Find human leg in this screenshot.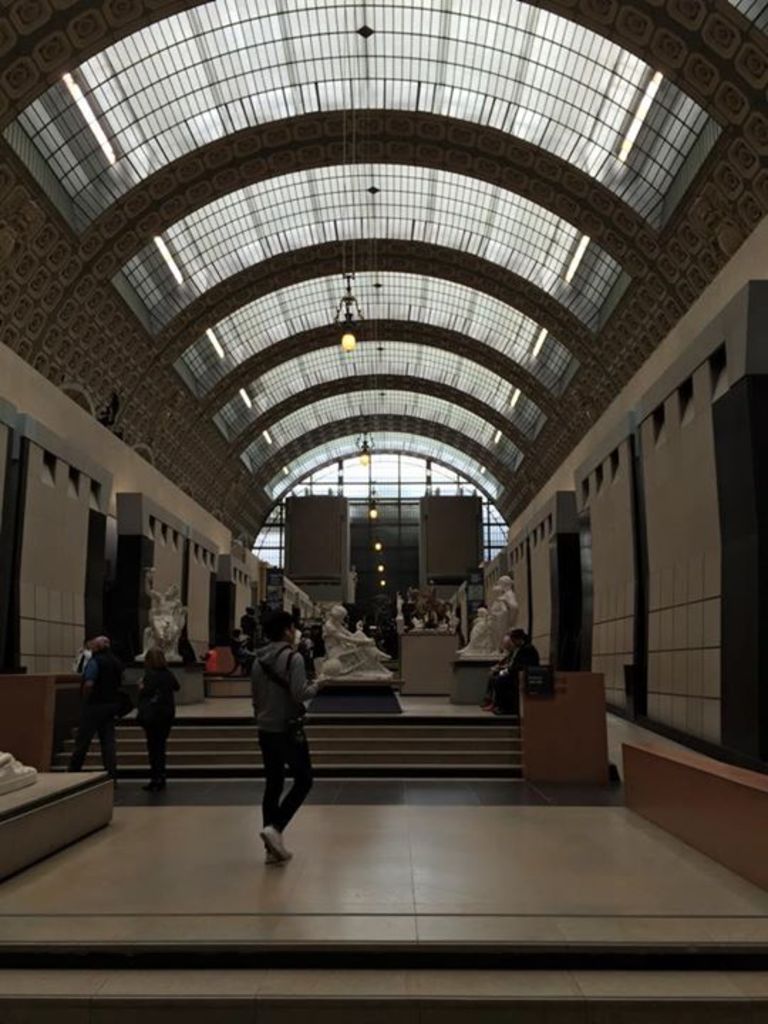
The bounding box for human leg is x1=259, y1=730, x2=287, y2=863.
